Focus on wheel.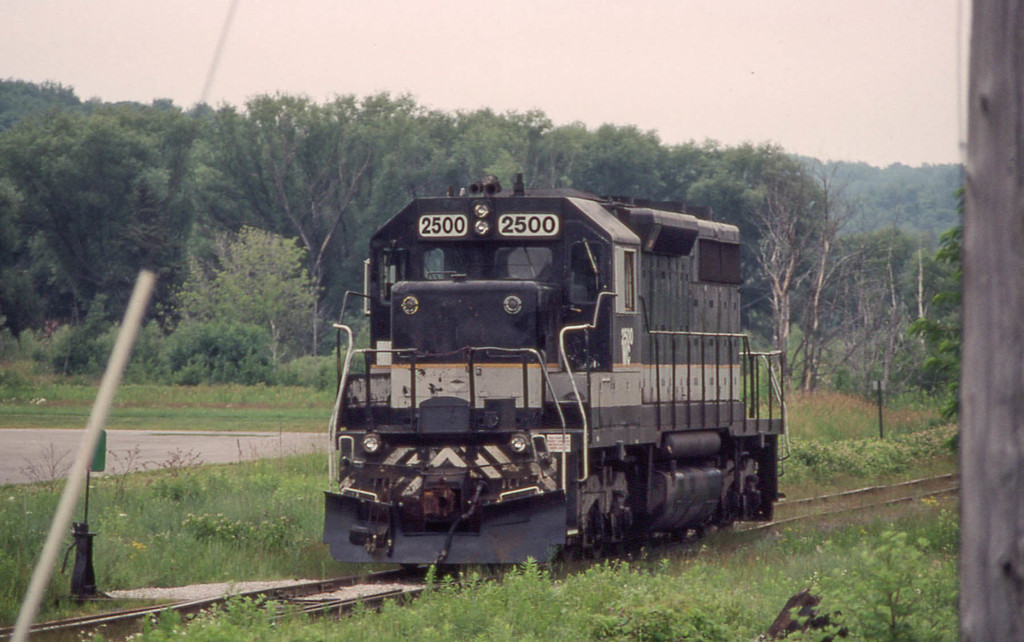
Focused at 669:529:687:543.
